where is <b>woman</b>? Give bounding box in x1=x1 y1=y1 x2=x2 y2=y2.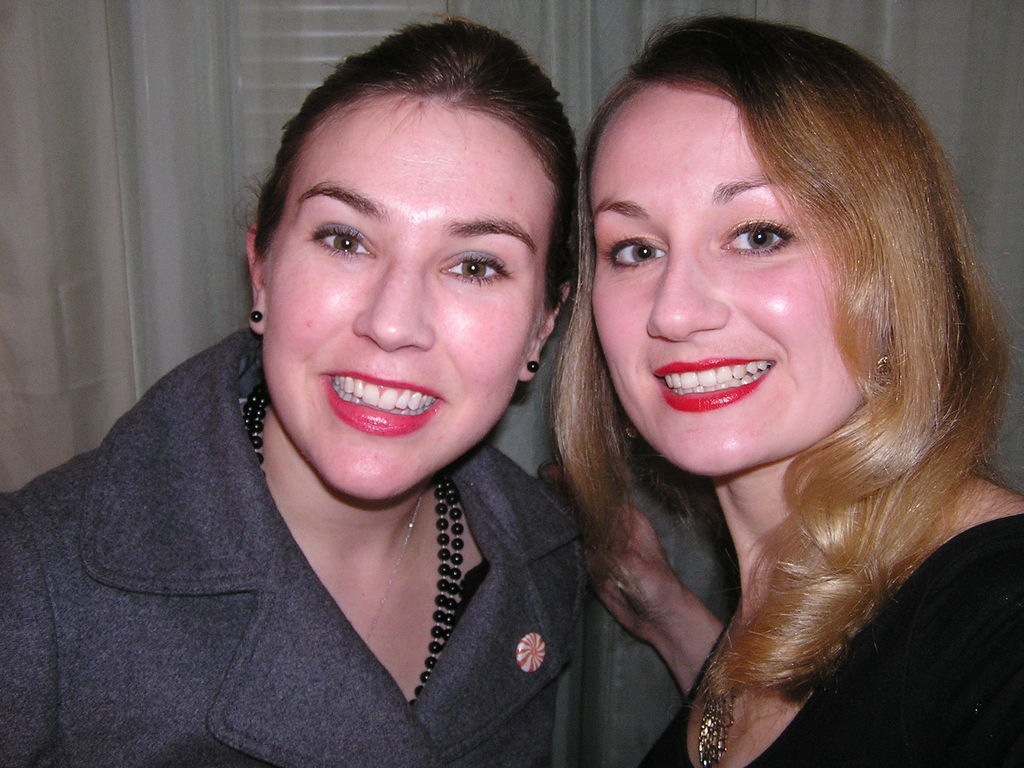
x1=524 y1=12 x2=1023 y2=767.
